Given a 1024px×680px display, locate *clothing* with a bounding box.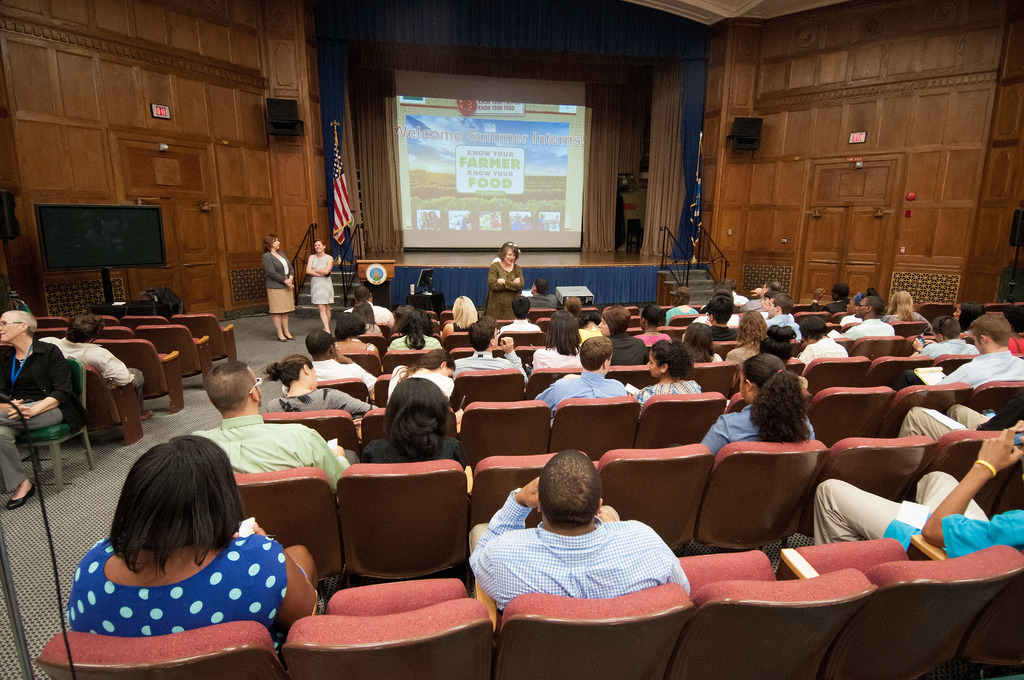
Located: (362,324,382,334).
